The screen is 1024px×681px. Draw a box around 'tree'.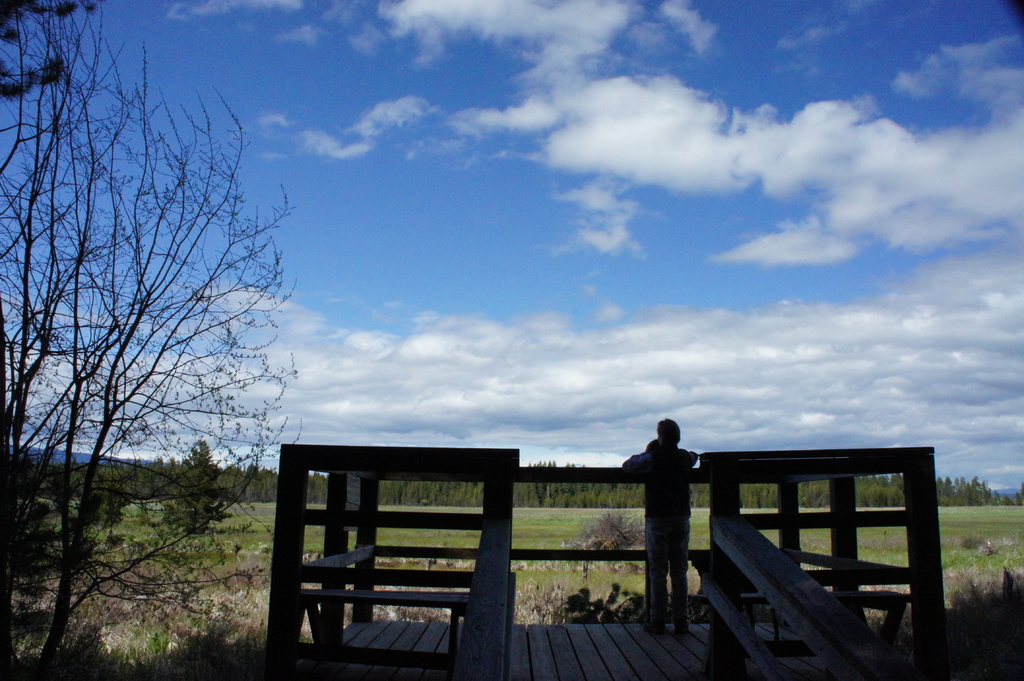
94 435 252 513.
